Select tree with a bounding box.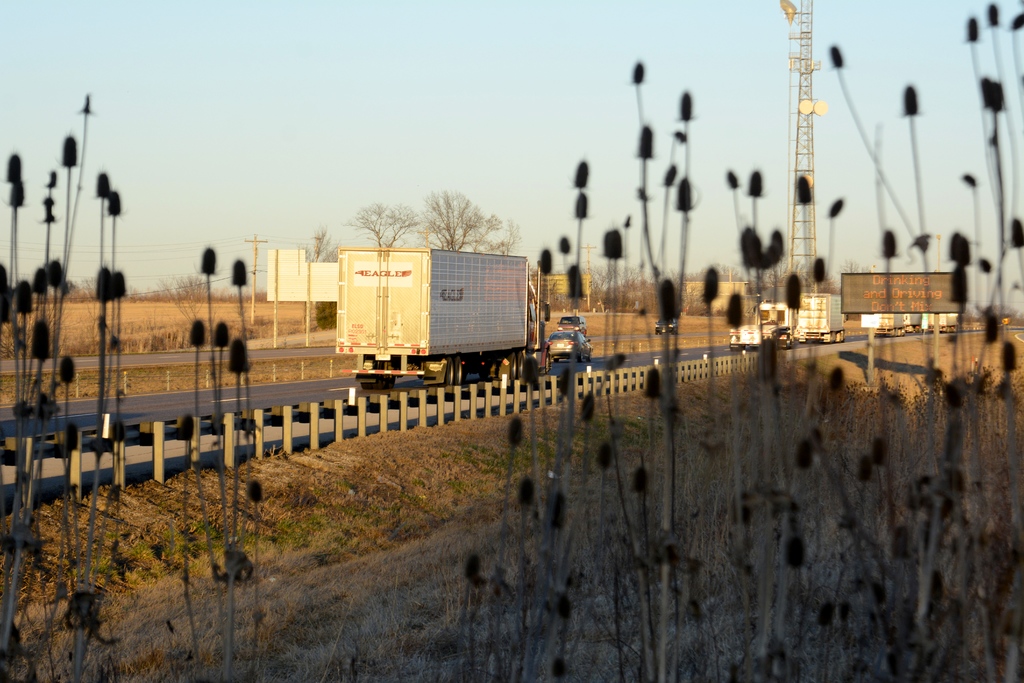
410:181:495:251.
